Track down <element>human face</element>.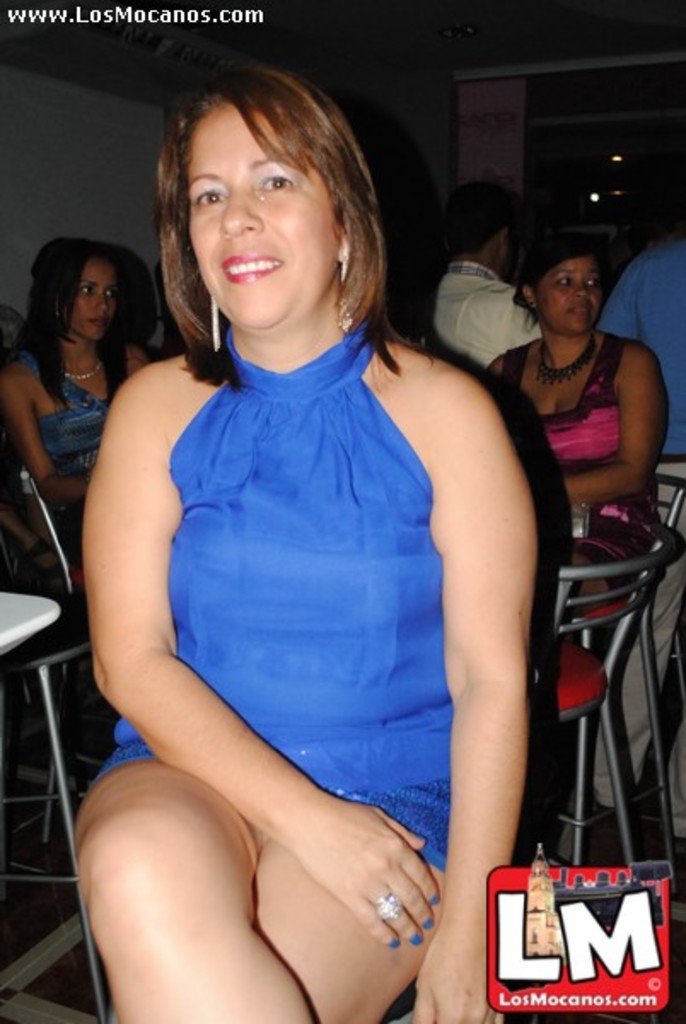
Tracked to box=[70, 256, 114, 336].
